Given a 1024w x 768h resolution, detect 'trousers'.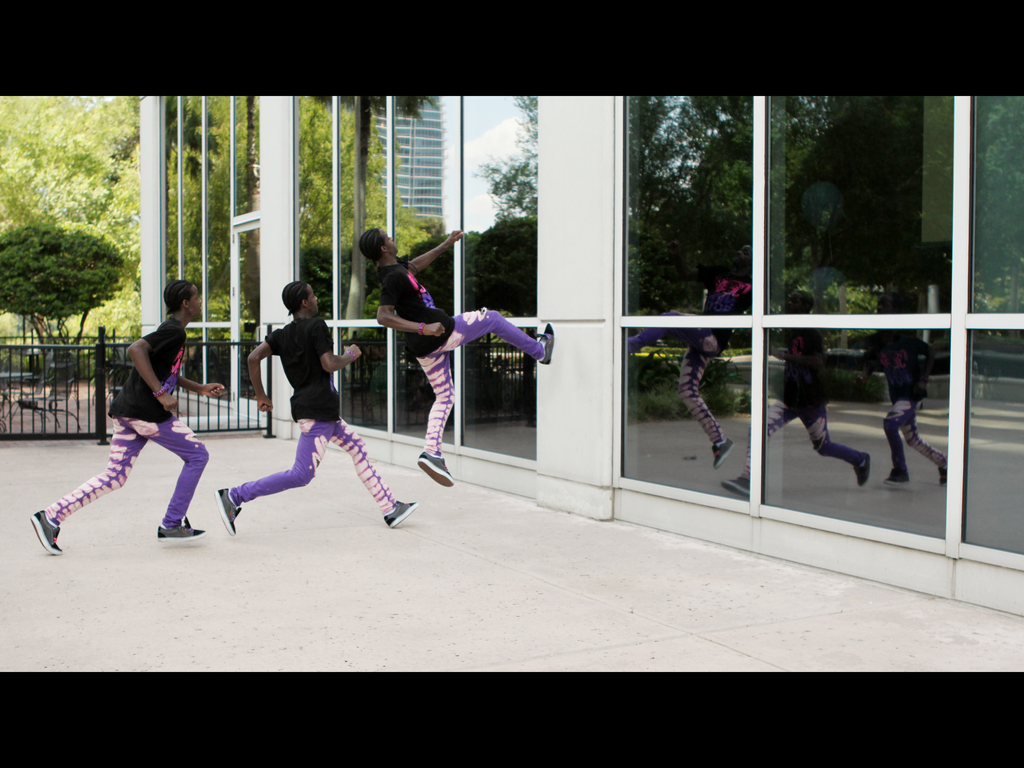
236,415,399,515.
